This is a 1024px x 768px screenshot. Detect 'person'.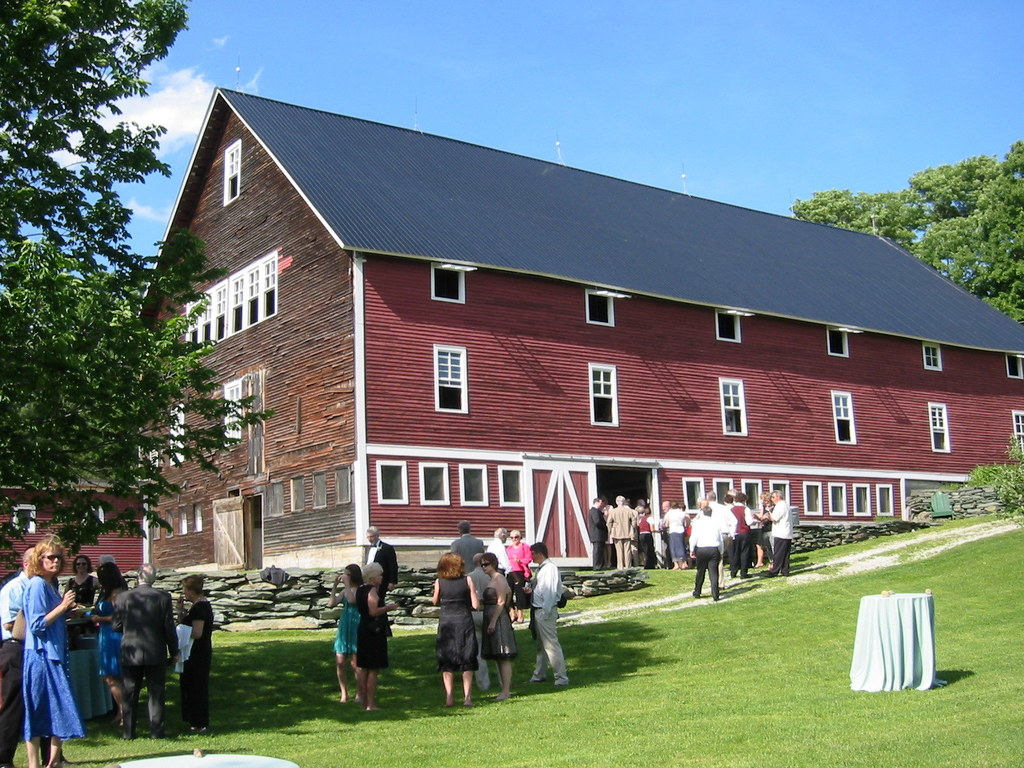
crop(759, 493, 772, 564).
